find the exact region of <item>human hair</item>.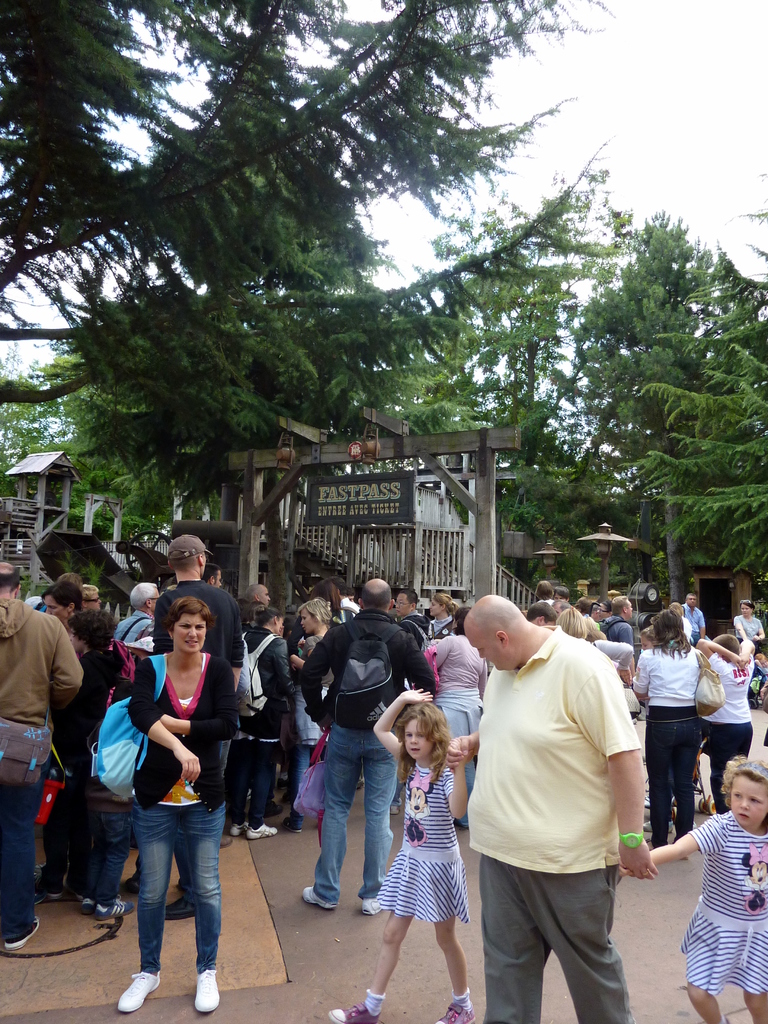
Exact region: rect(129, 582, 155, 610).
